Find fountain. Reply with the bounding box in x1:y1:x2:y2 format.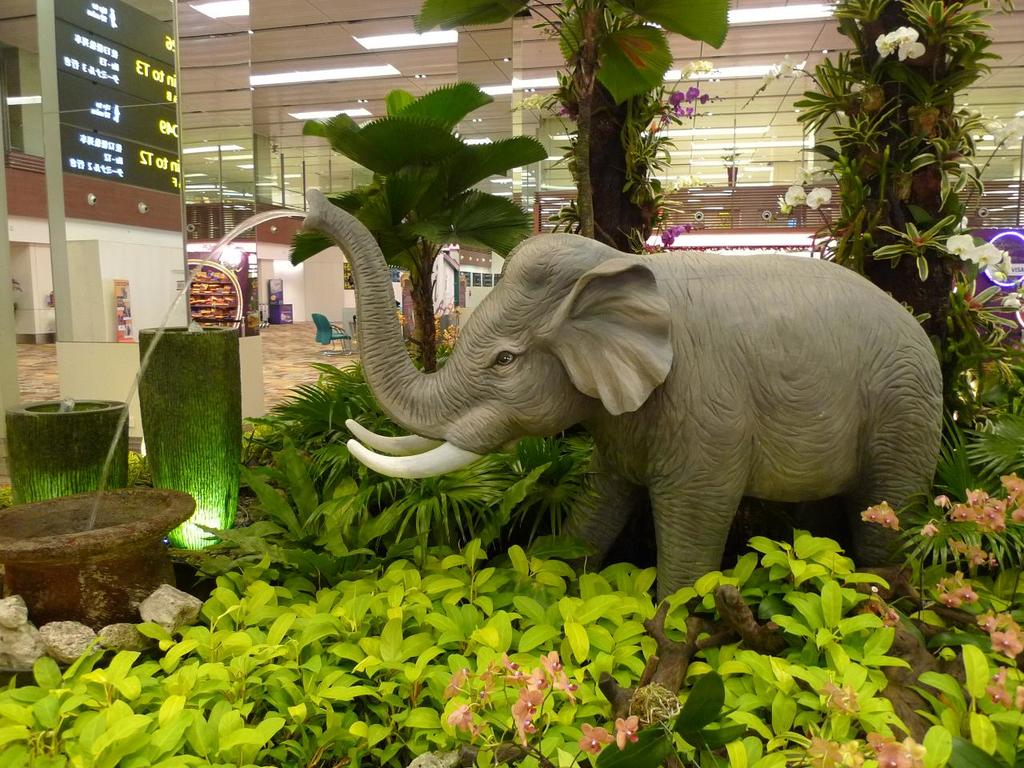
0:186:943:640.
